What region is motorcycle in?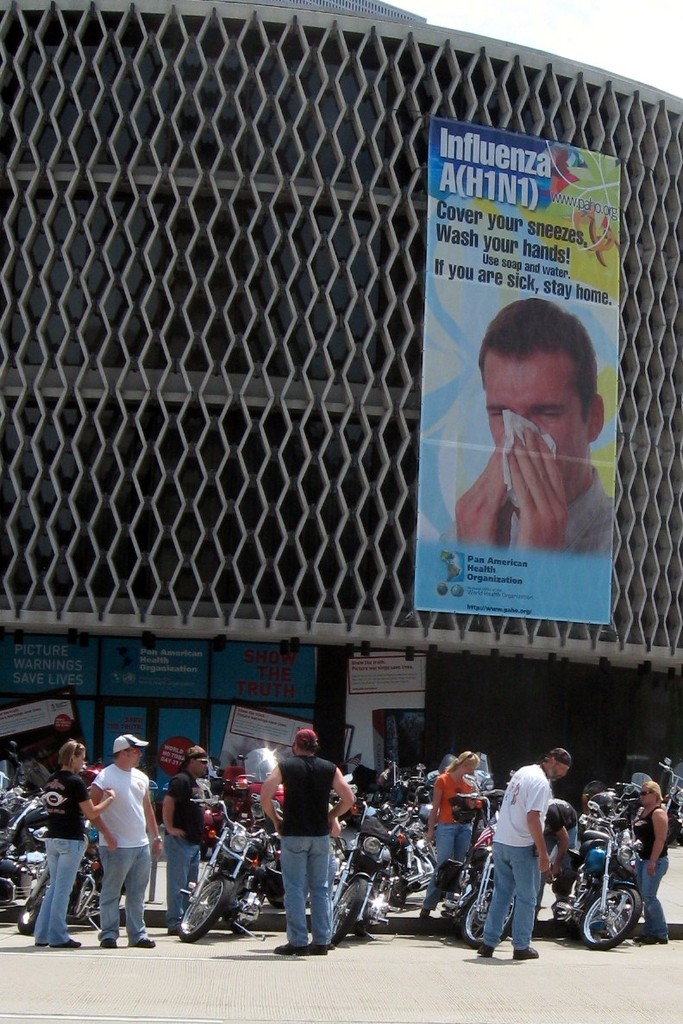
bbox(21, 820, 127, 936).
